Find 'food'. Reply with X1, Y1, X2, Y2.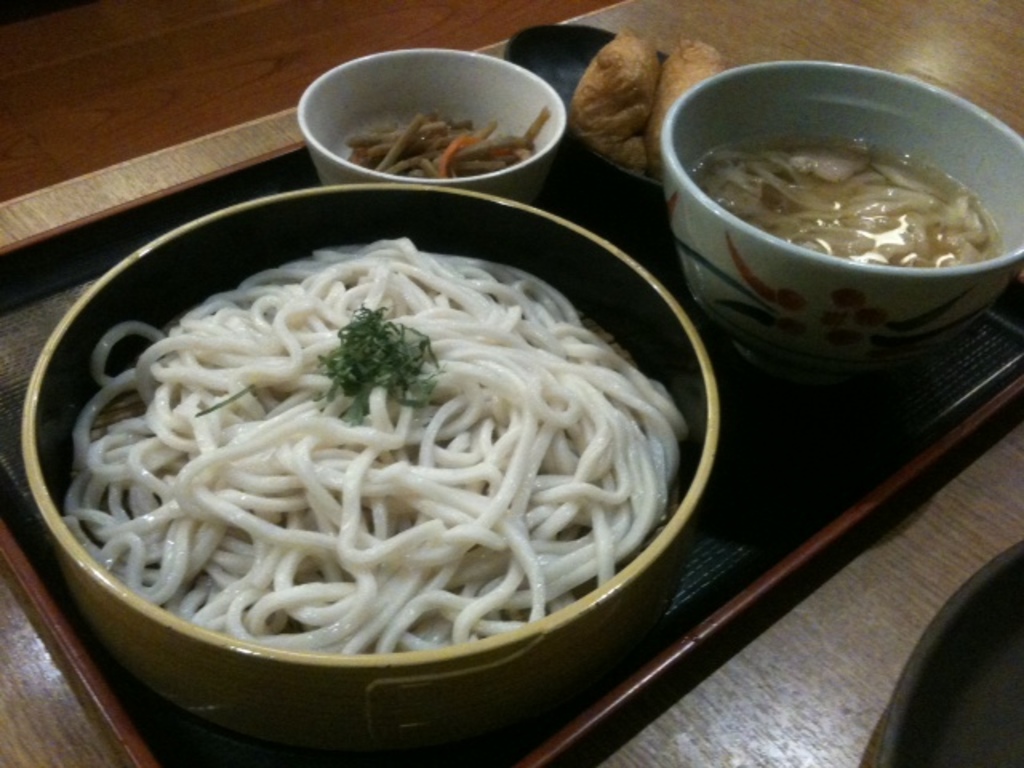
690, 134, 1014, 272.
